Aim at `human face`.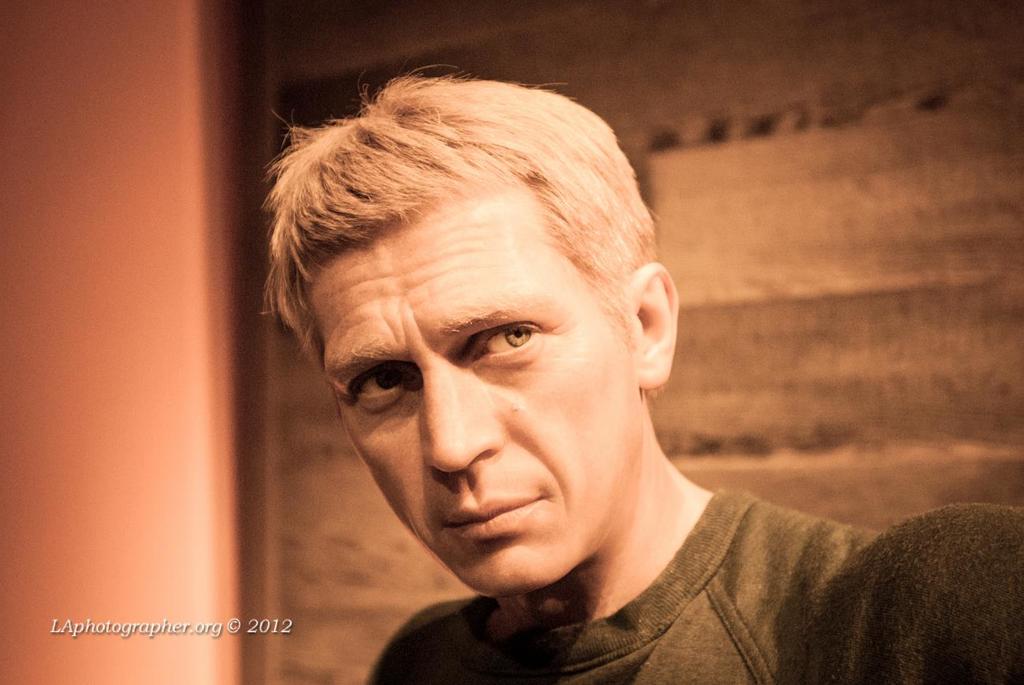
Aimed at <region>312, 180, 636, 592</region>.
